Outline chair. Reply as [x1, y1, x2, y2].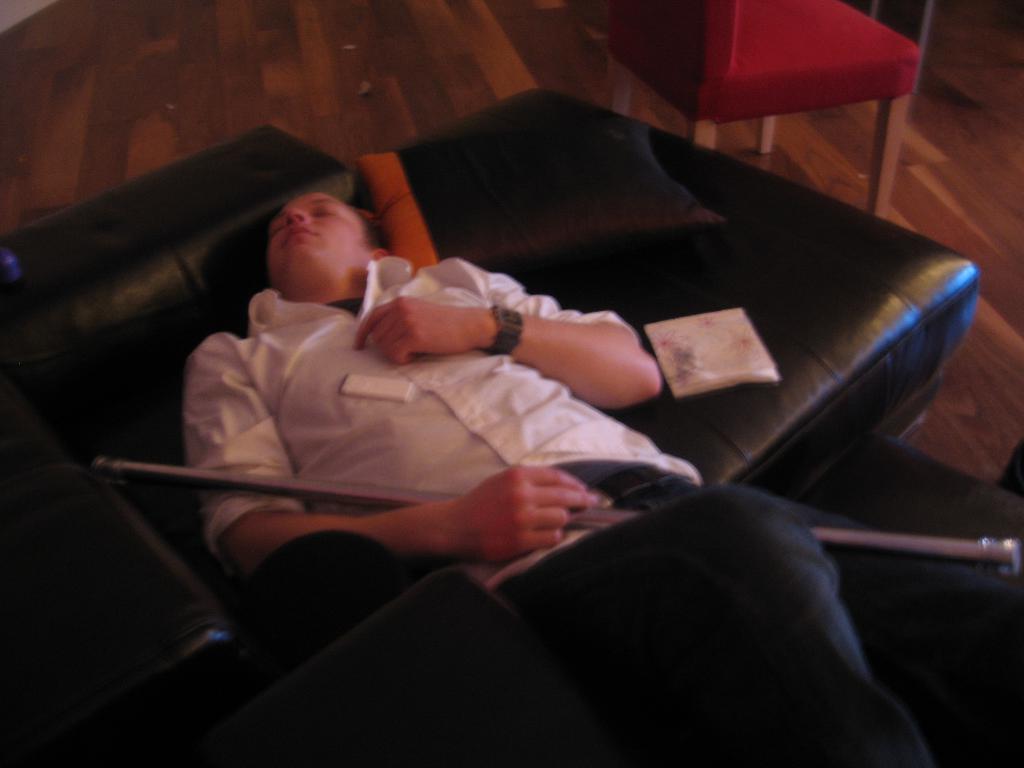
[615, 11, 962, 248].
